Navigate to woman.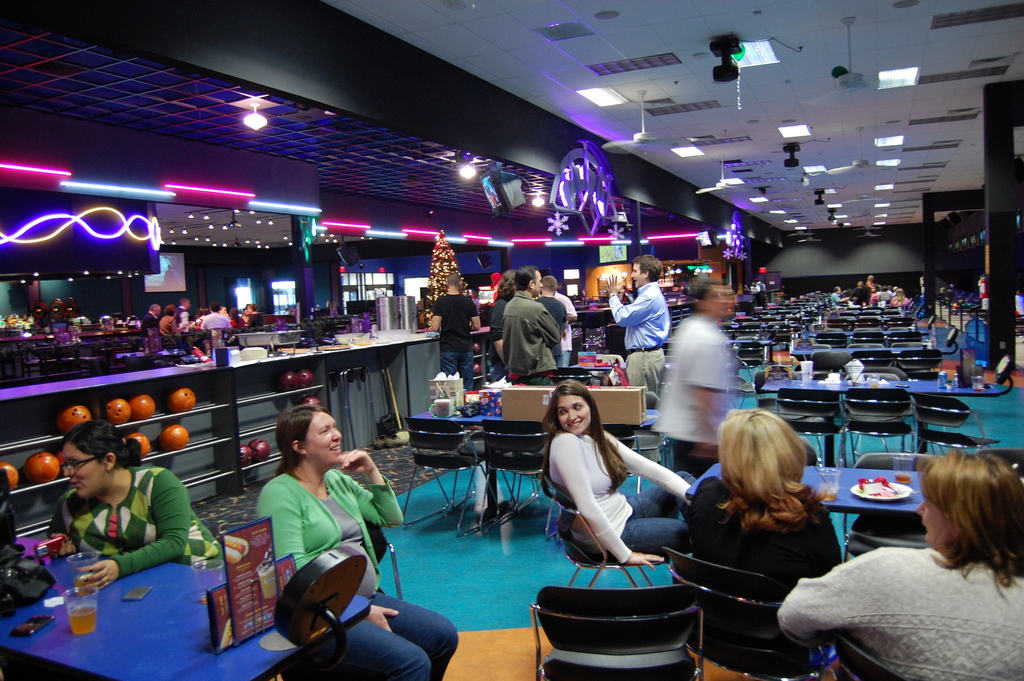
Navigation target: region(775, 451, 1023, 680).
